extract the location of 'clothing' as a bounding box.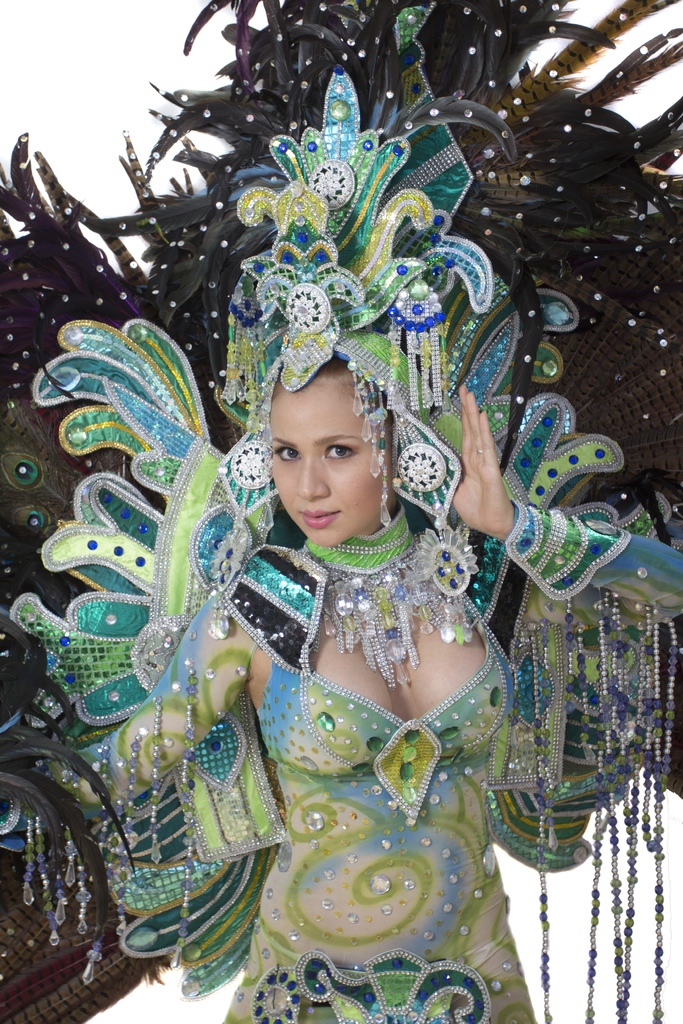
[219, 545, 661, 1023].
